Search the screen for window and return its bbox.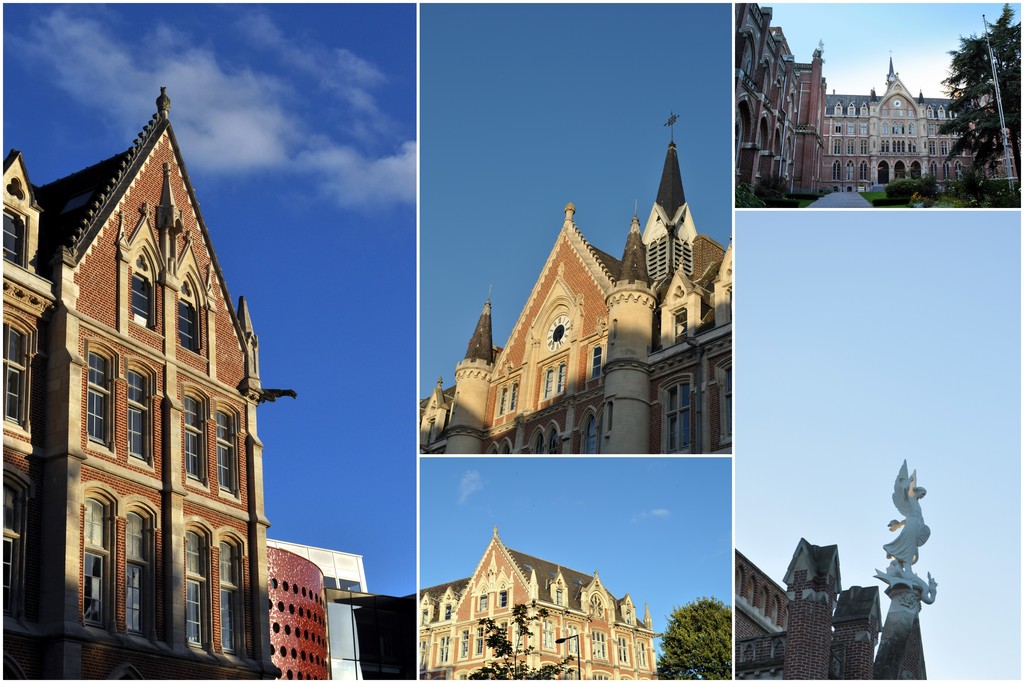
Found: crop(186, 395, 206, 484).
